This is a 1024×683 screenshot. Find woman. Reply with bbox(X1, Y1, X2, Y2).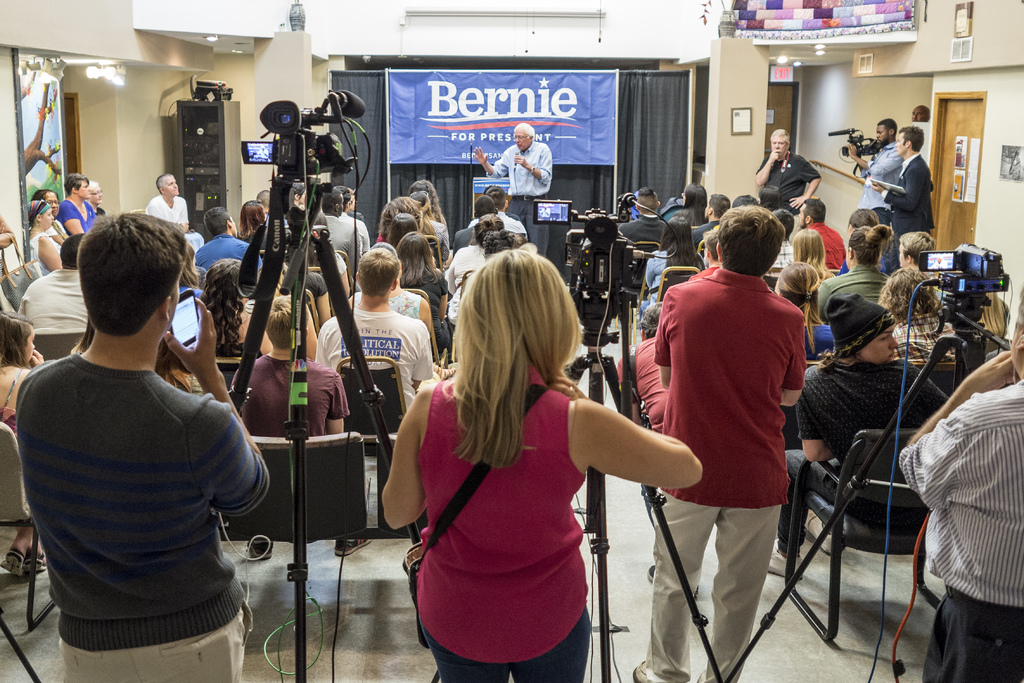
bbox(451, 212, 513, 305).
